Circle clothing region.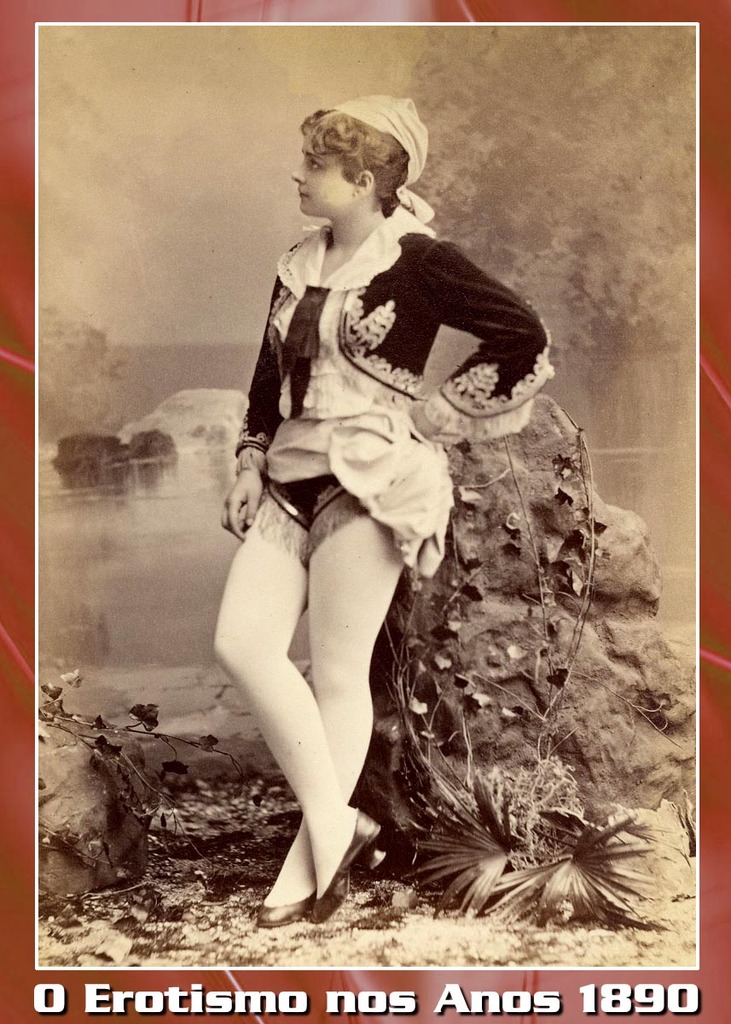
Region: rect(235, 207, 554, 602).
